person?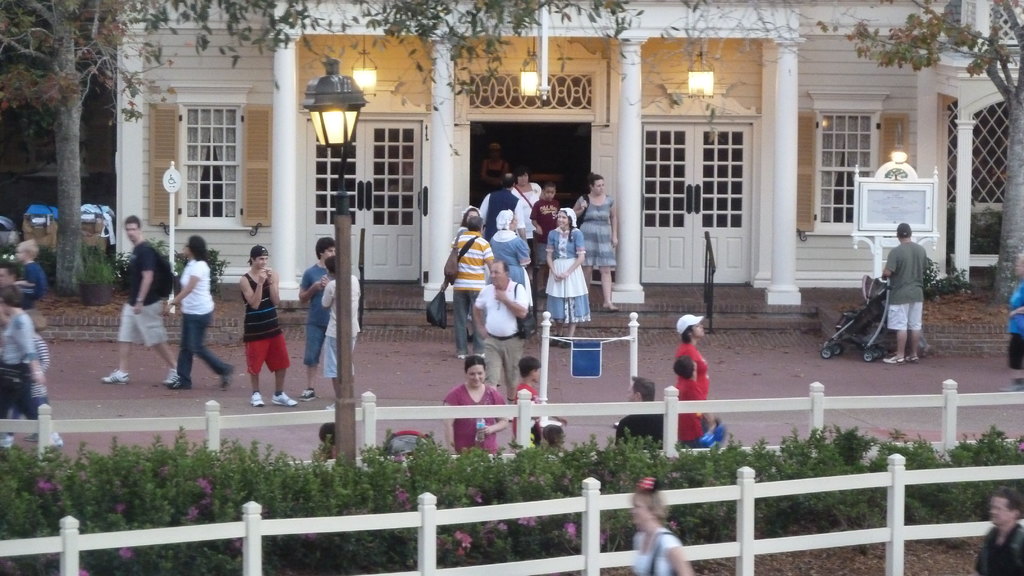
bbox(313, 419, 333, 458)
